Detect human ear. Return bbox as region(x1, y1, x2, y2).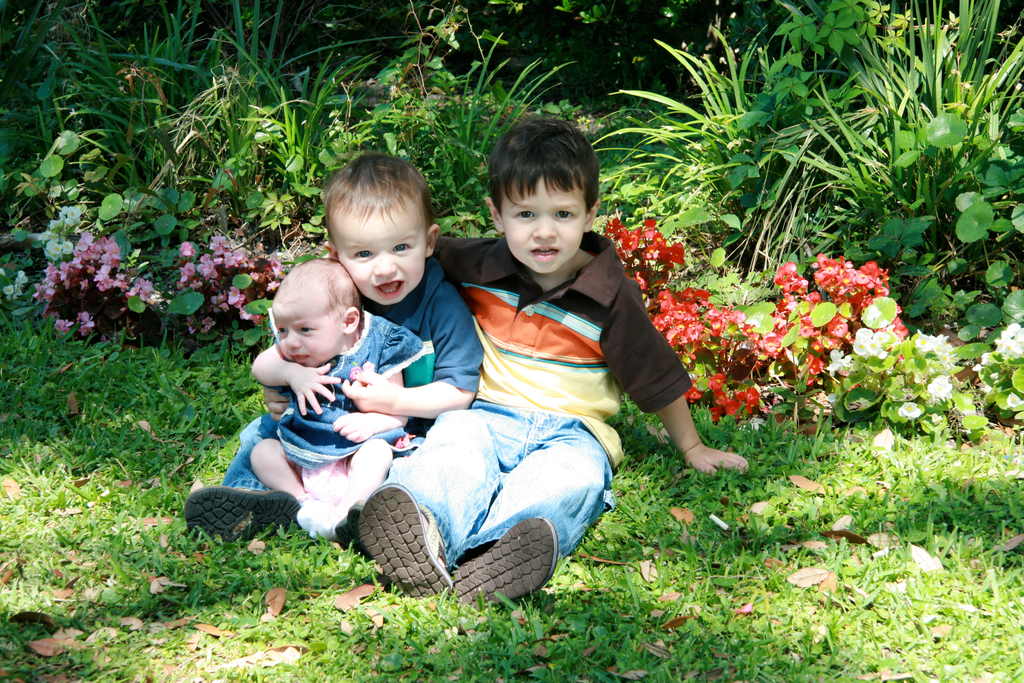
region(343, 308, 360, 334).
